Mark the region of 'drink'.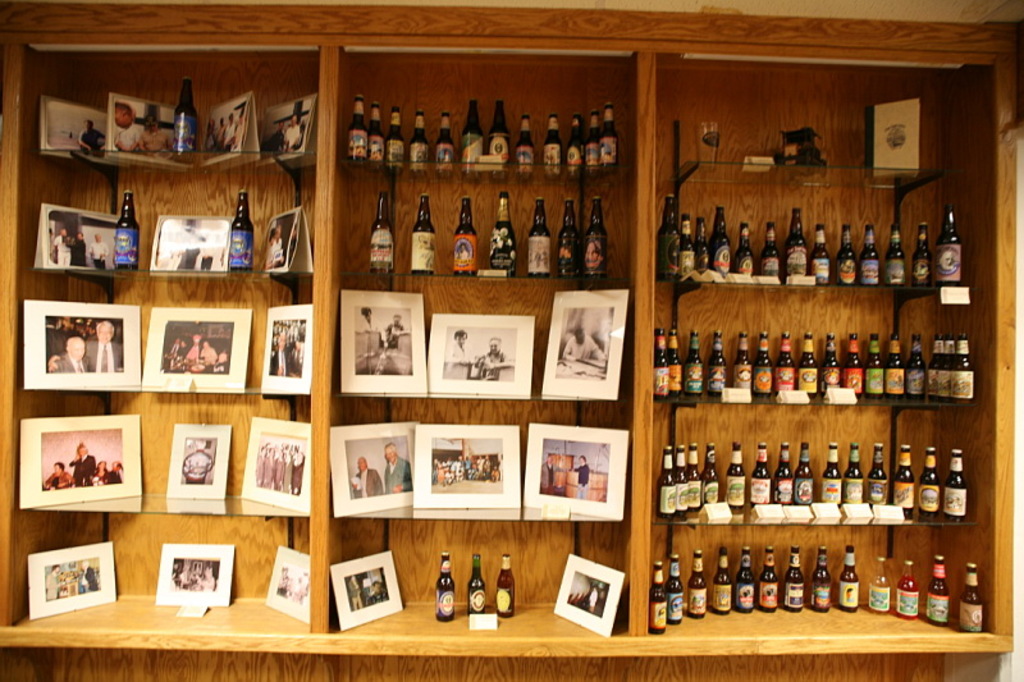
Region: {"x1": 796, "y1": 443, "x2": 813, "y2": 505}.
